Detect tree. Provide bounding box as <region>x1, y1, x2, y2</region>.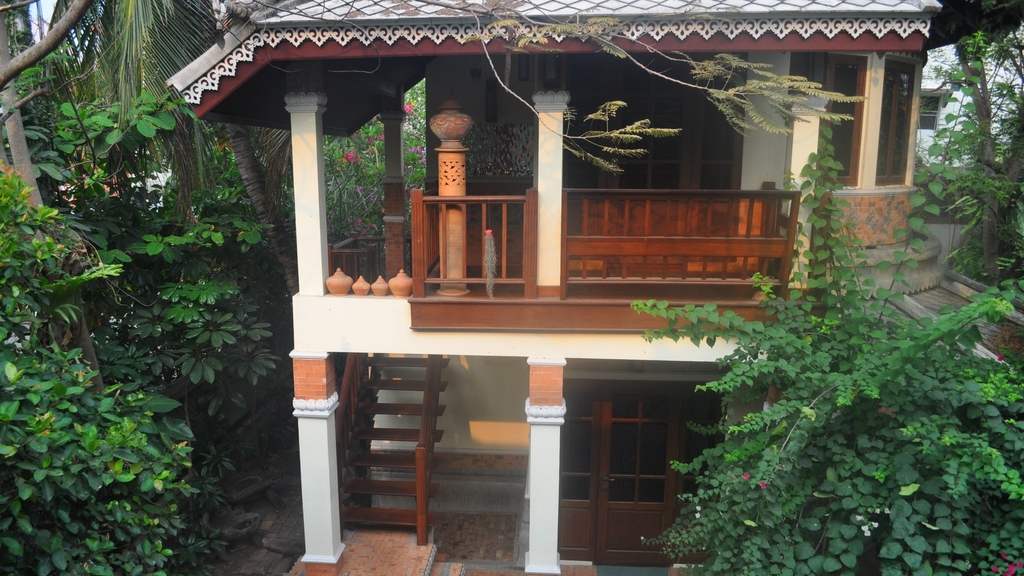
<region>11, 149, 214, 575</region>.
